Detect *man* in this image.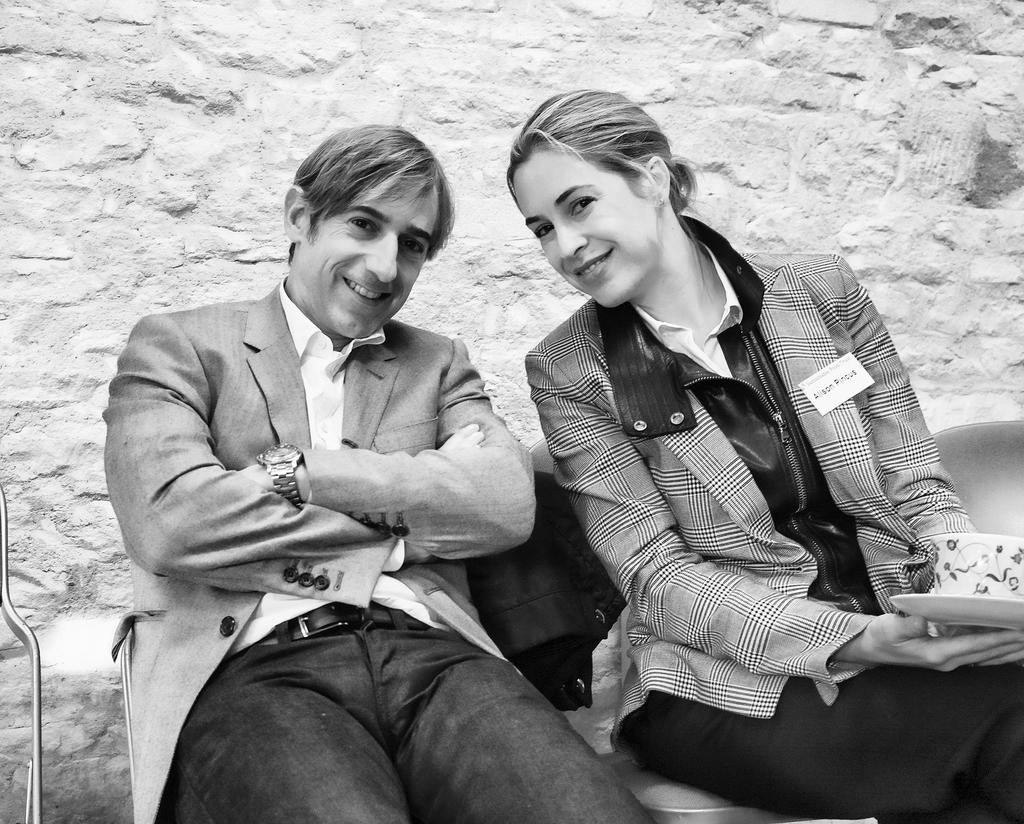
Detection: Rect(99, 108, 593, 799).
